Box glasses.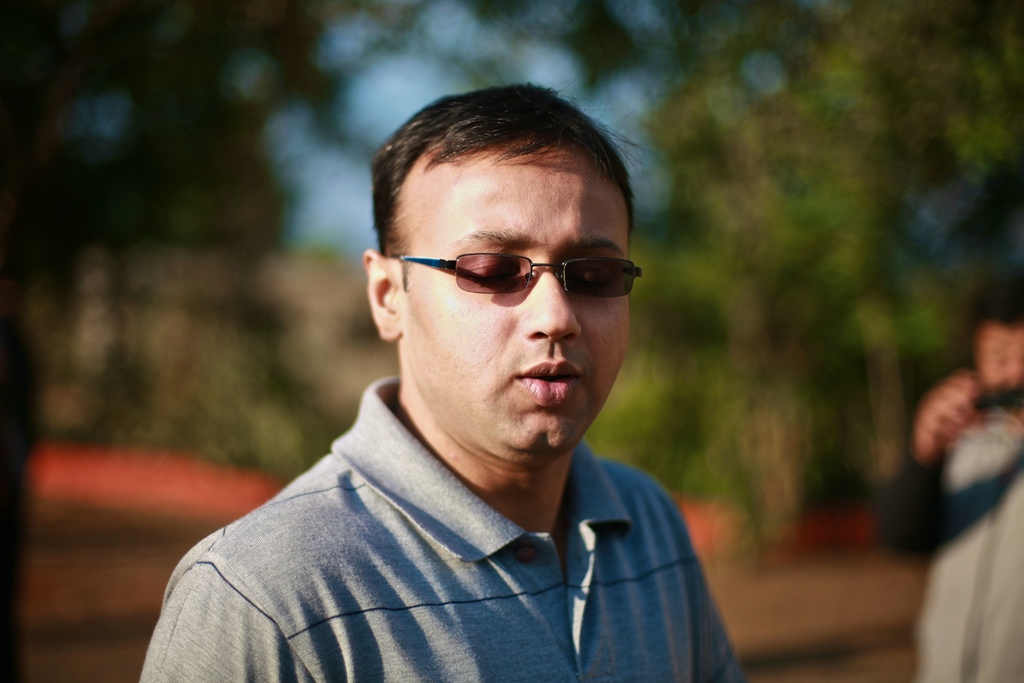
[391,254,645,300].
